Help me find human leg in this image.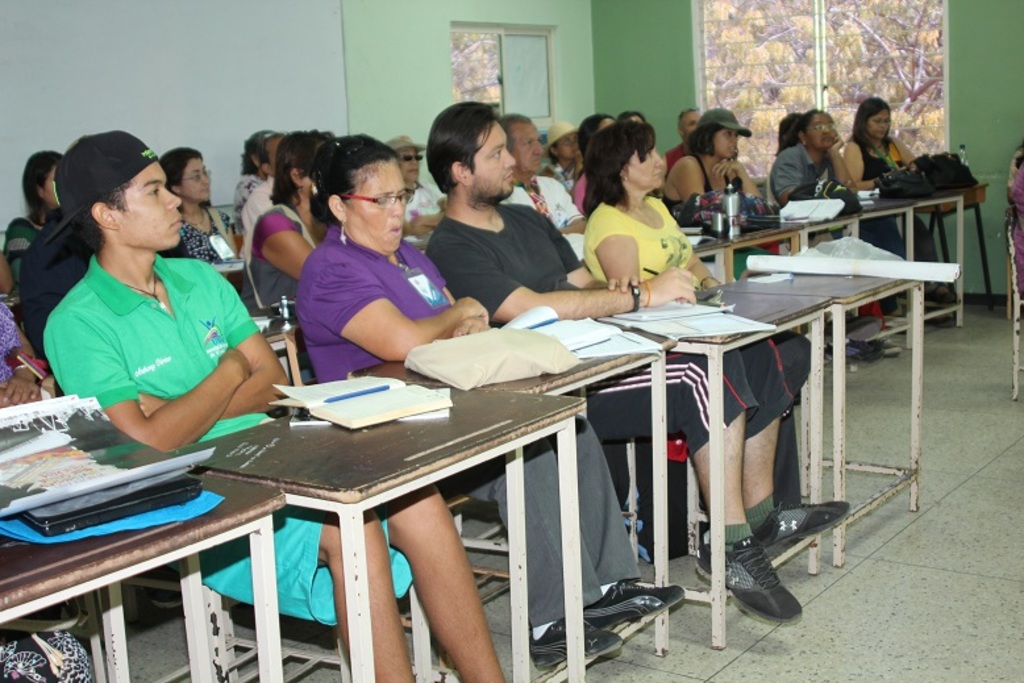
Found it: (x1=741, y1=325, x2=852, y2=559).
